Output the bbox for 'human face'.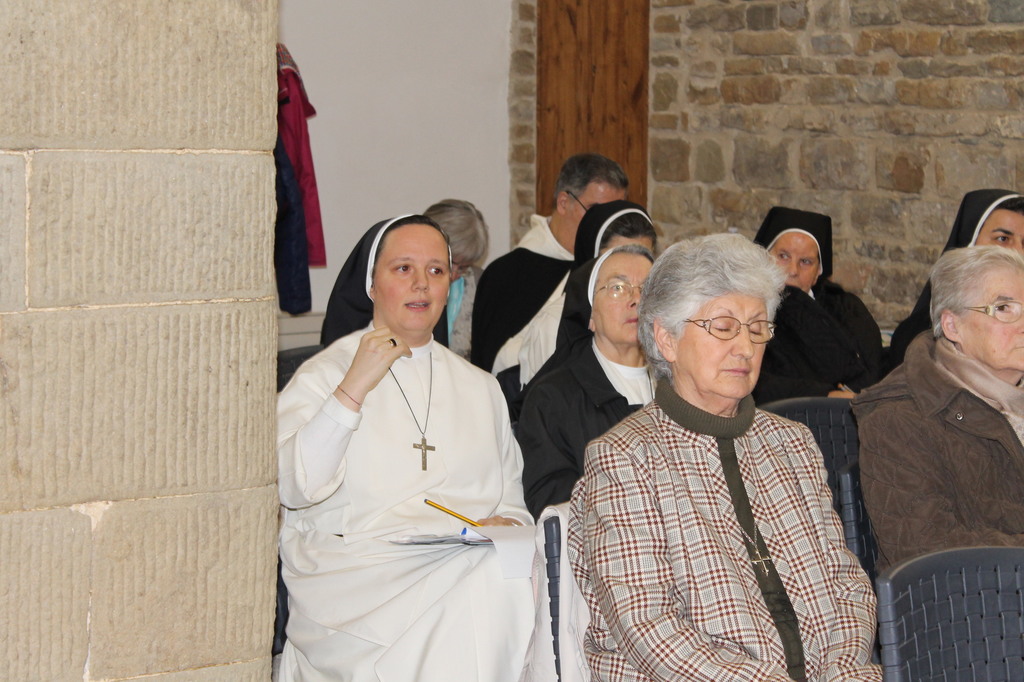
crop(956, 272, 1023, 373).
